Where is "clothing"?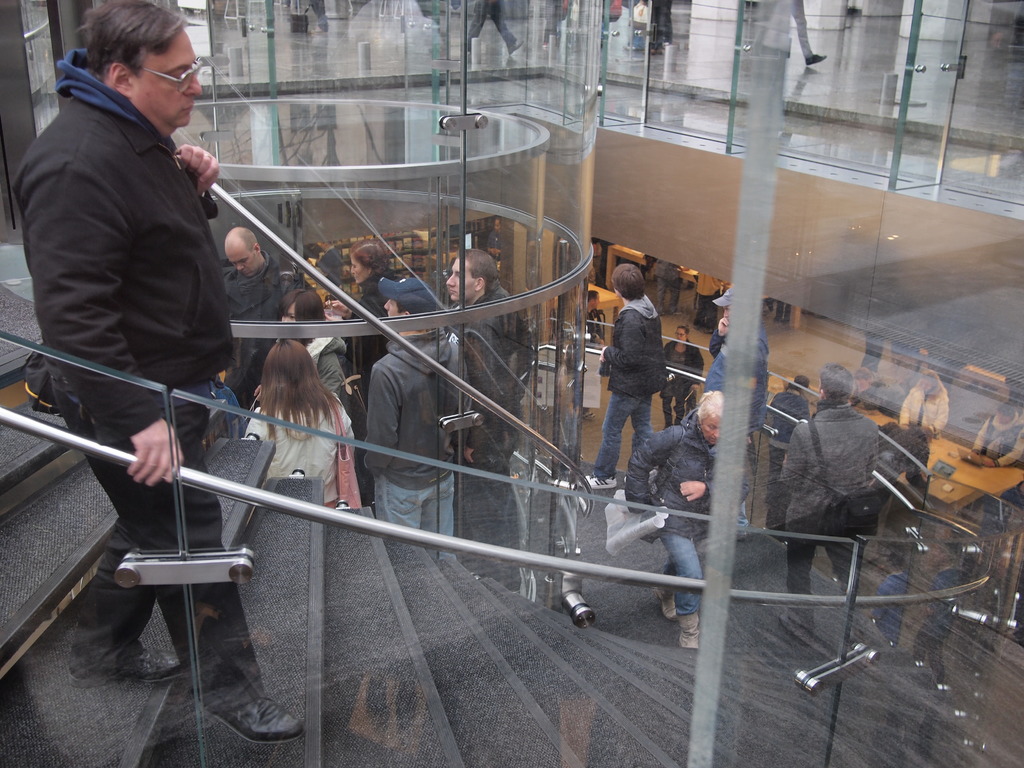
BBox(662, 341, 710, 430).
